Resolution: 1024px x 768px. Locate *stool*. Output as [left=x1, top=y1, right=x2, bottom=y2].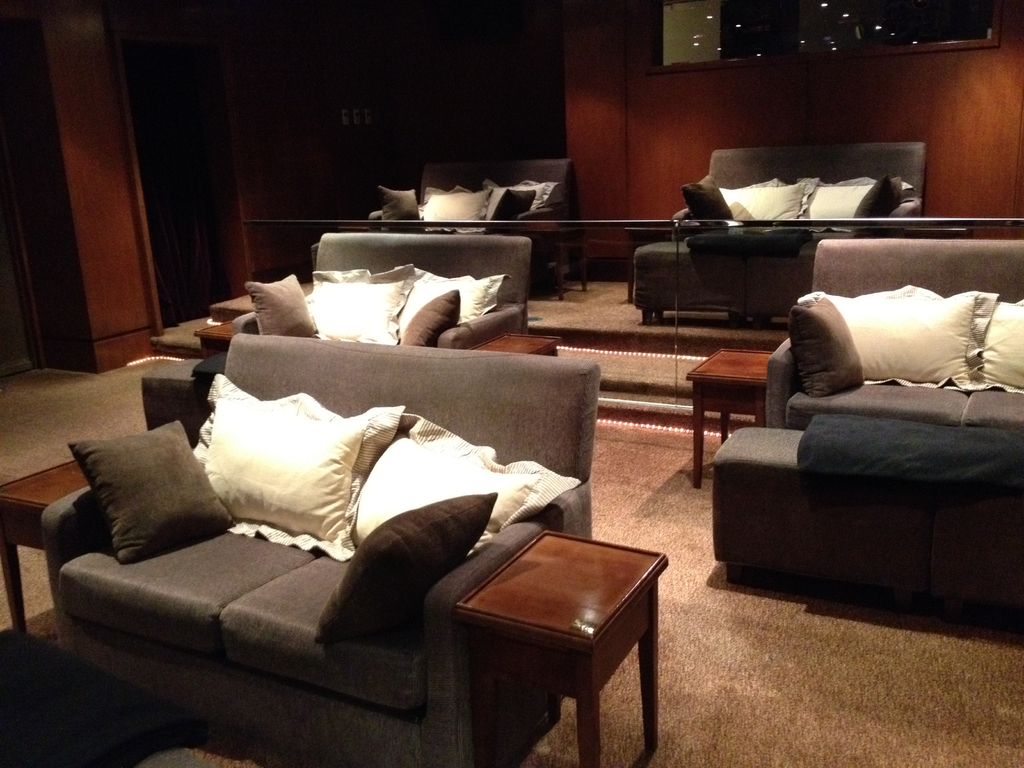
[left=0, top=452, right=91, bottom=637].
